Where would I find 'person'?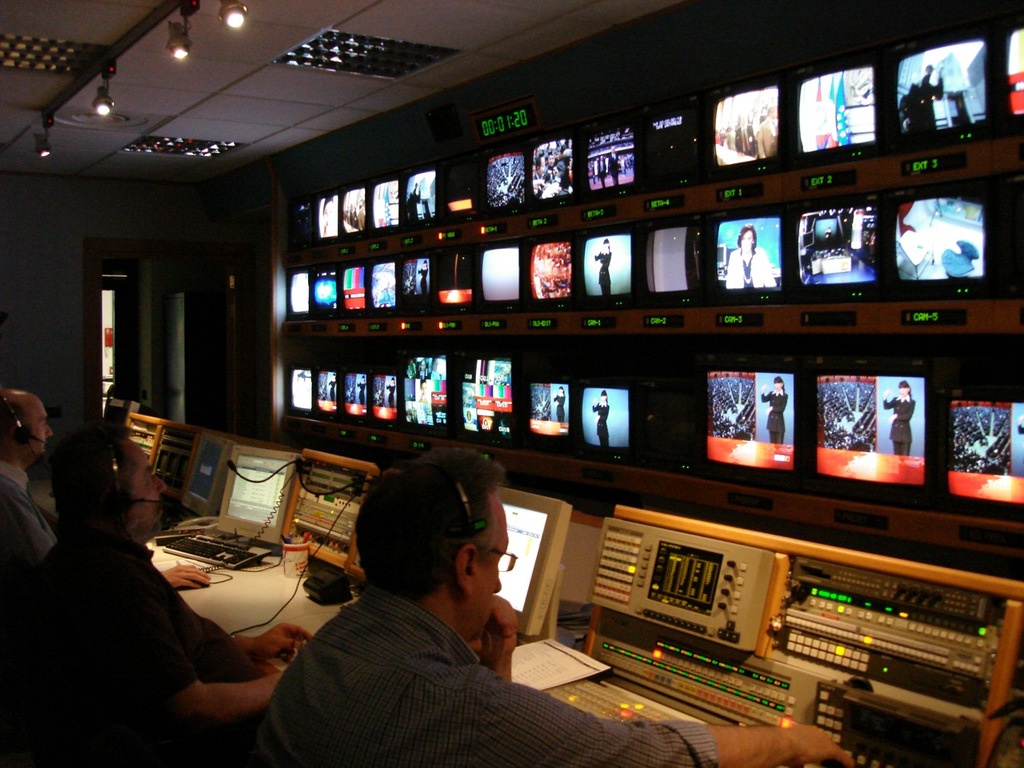
At region(598, 238, 610, 294).
